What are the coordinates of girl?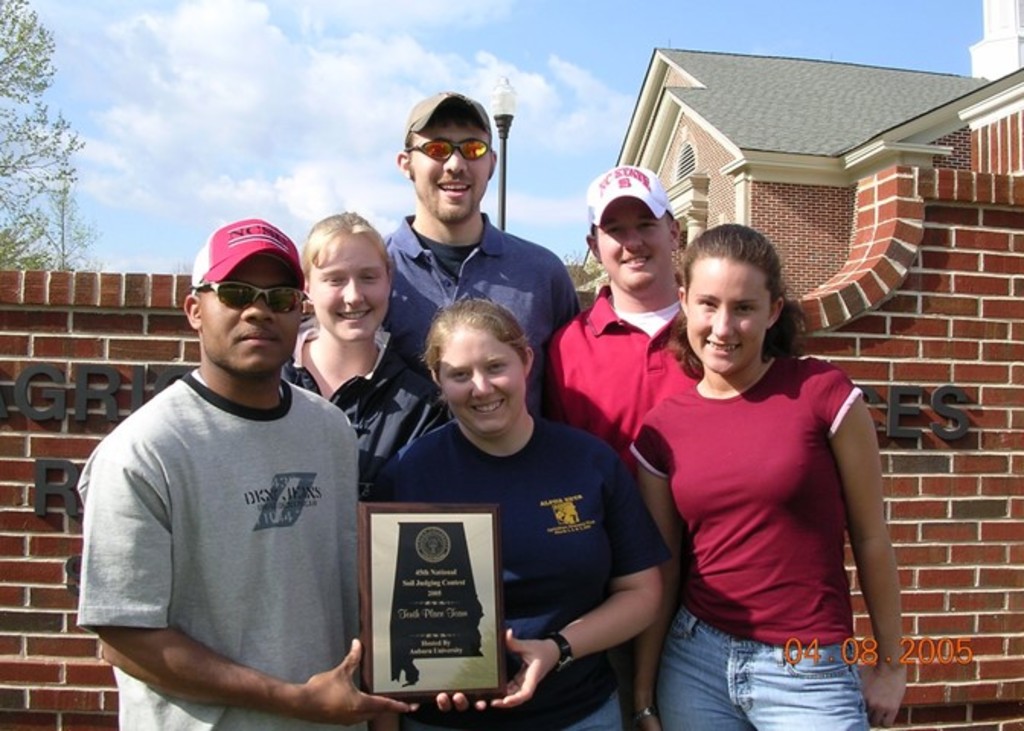
crop(370, 297, 678, 729).
